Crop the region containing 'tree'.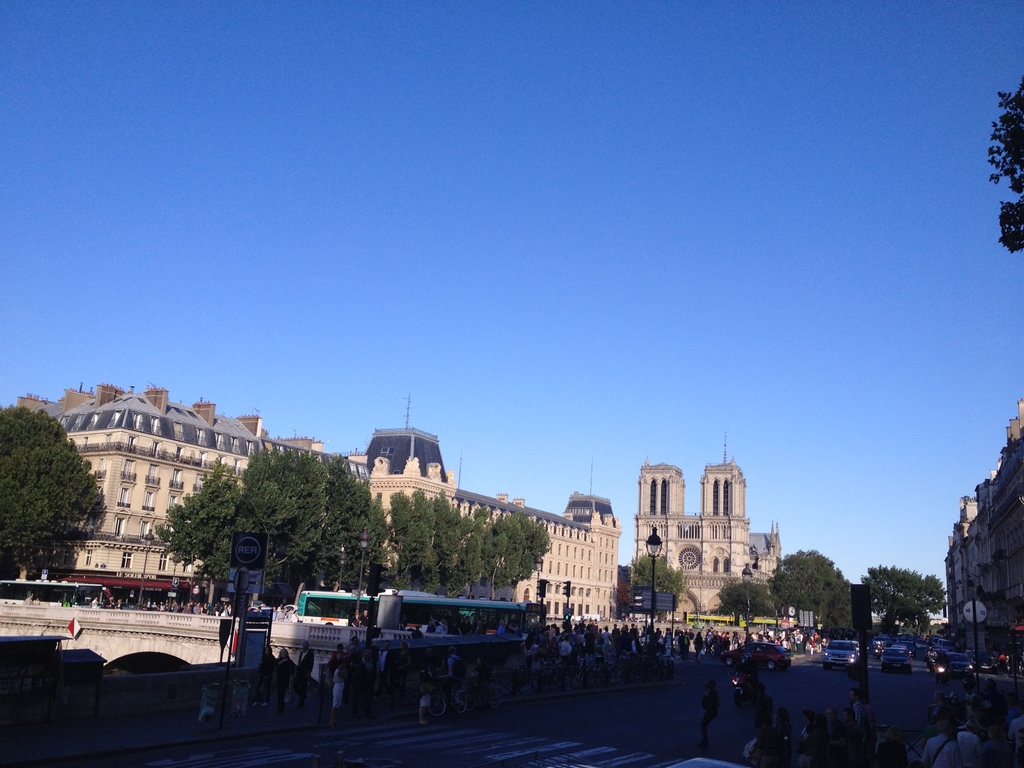
Crop region: [x1=973, y1=63, x2=1023, y2=262].
